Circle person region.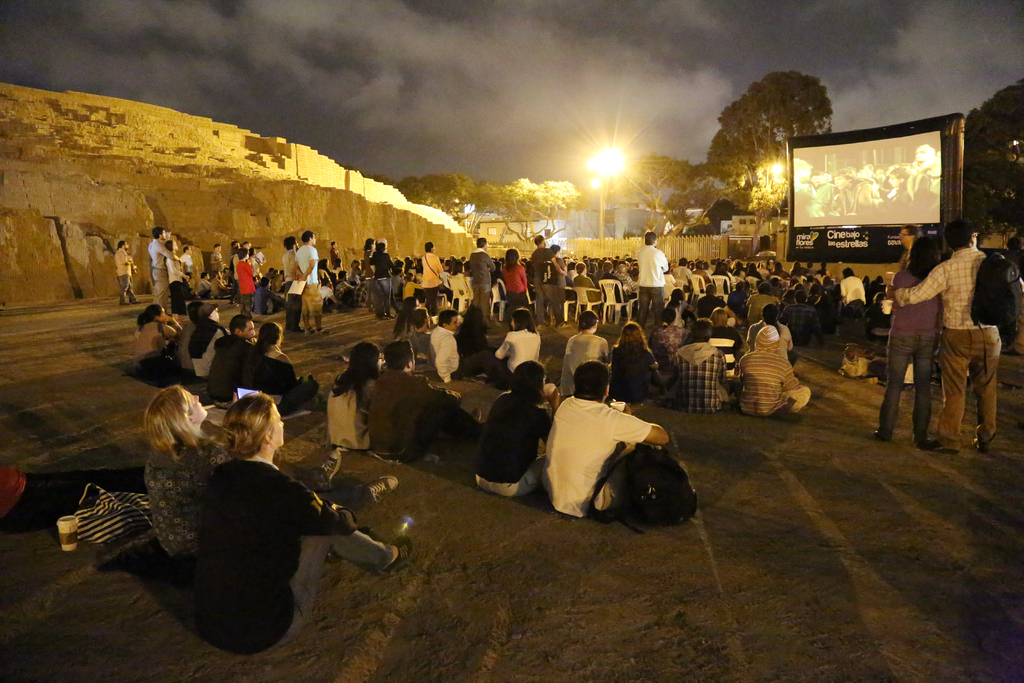
Region: 786 256 811 276.
